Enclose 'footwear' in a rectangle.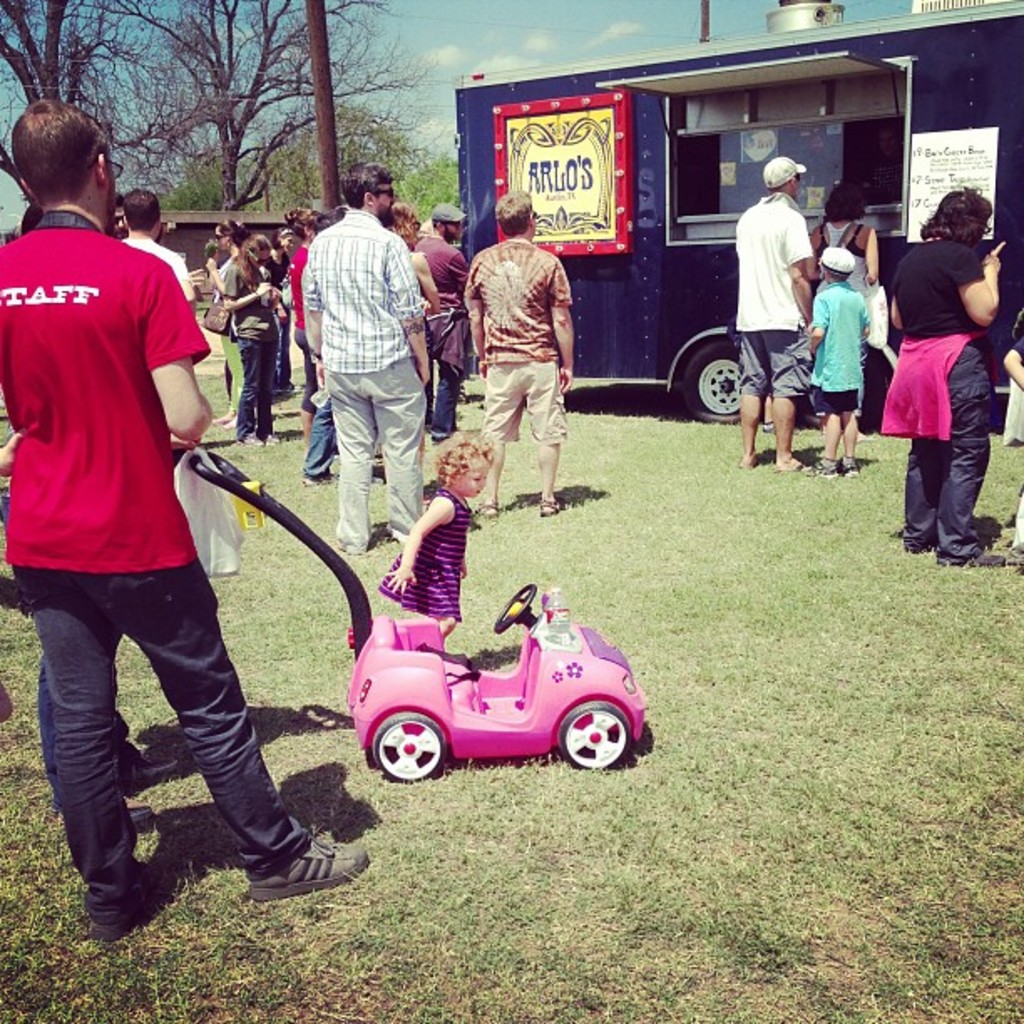
x1=950 y1=539 x2=1002 y2=569.
